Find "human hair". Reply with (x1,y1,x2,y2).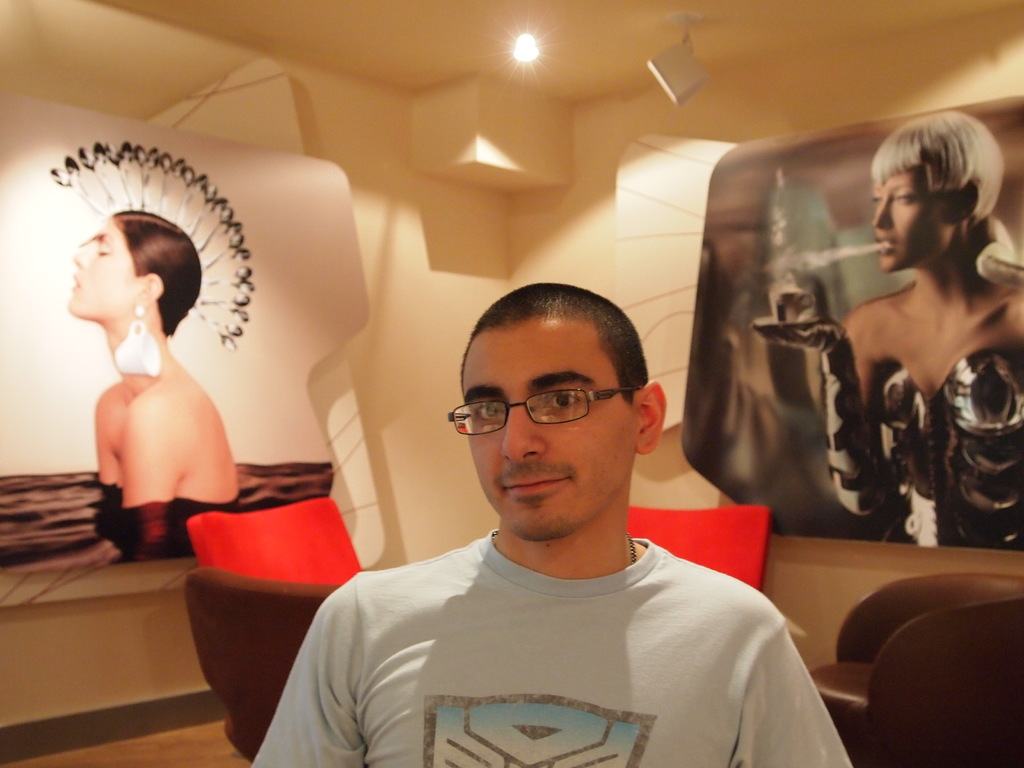
(108,213,199,336).
